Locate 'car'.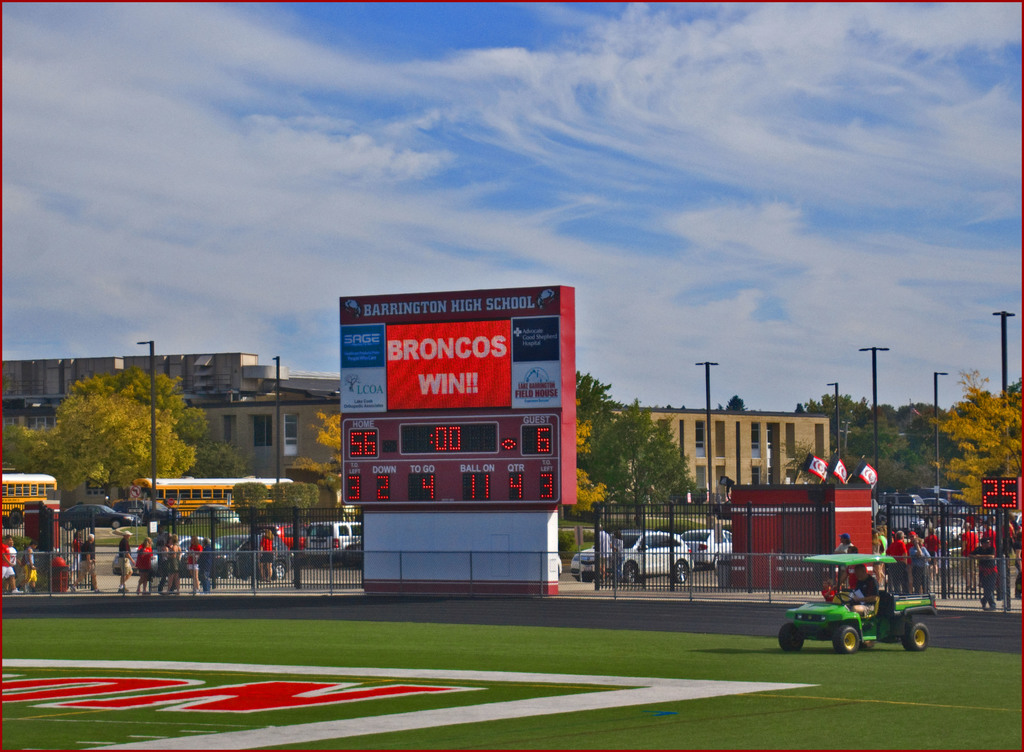
Bounding box: region(58, 503, 139, 525).
